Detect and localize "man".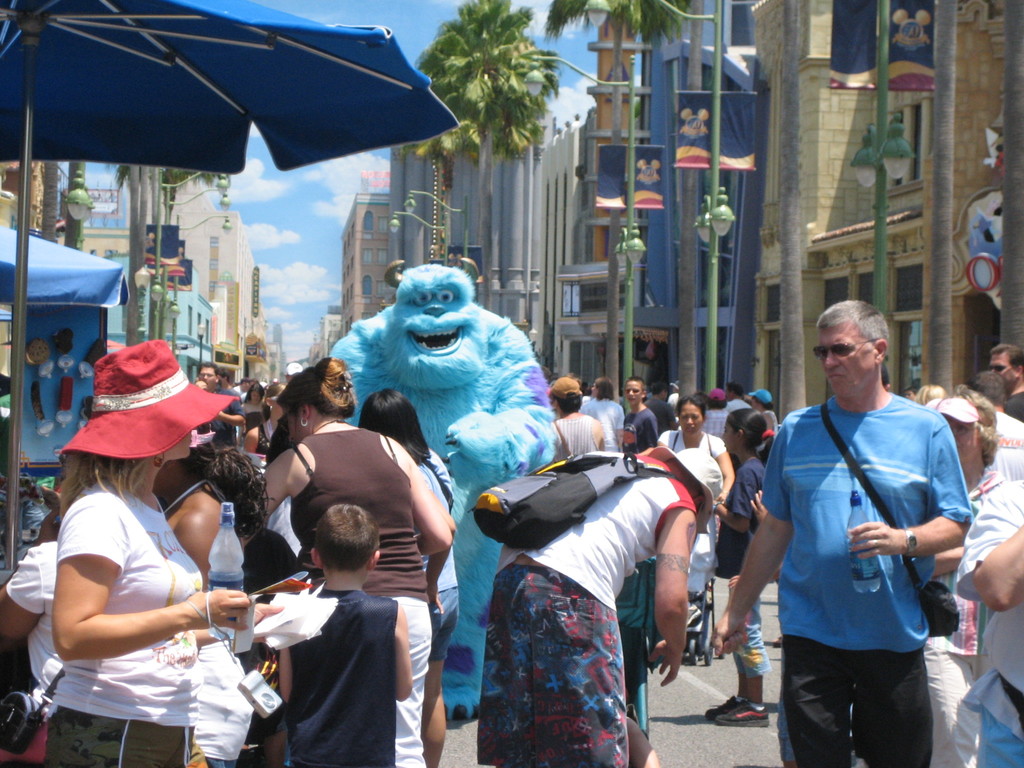
Localized at box(726, 380, 755, 411).
